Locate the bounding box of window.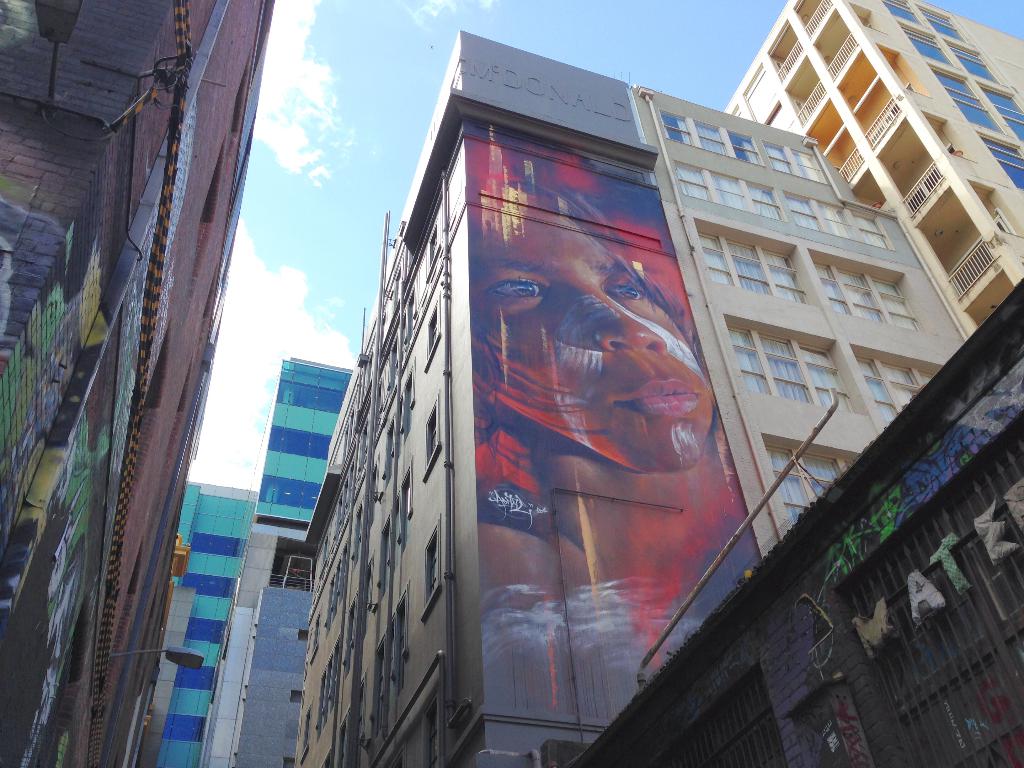
Bounding box: [x1=698, y1=118, x2=749, y2=157].
